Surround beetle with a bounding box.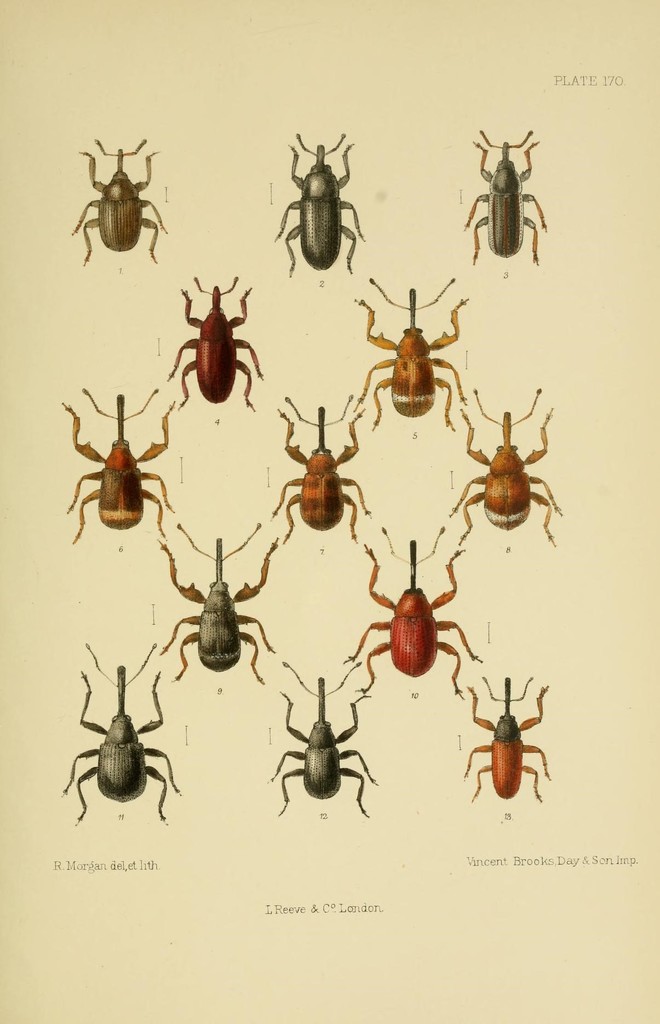
bbox=[352, 278, 471, 424].
